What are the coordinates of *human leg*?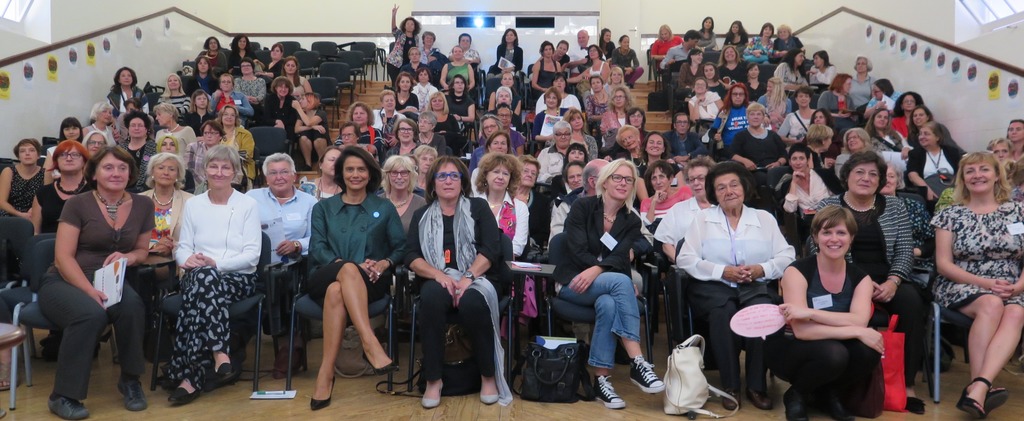
954,296,1001,417.
